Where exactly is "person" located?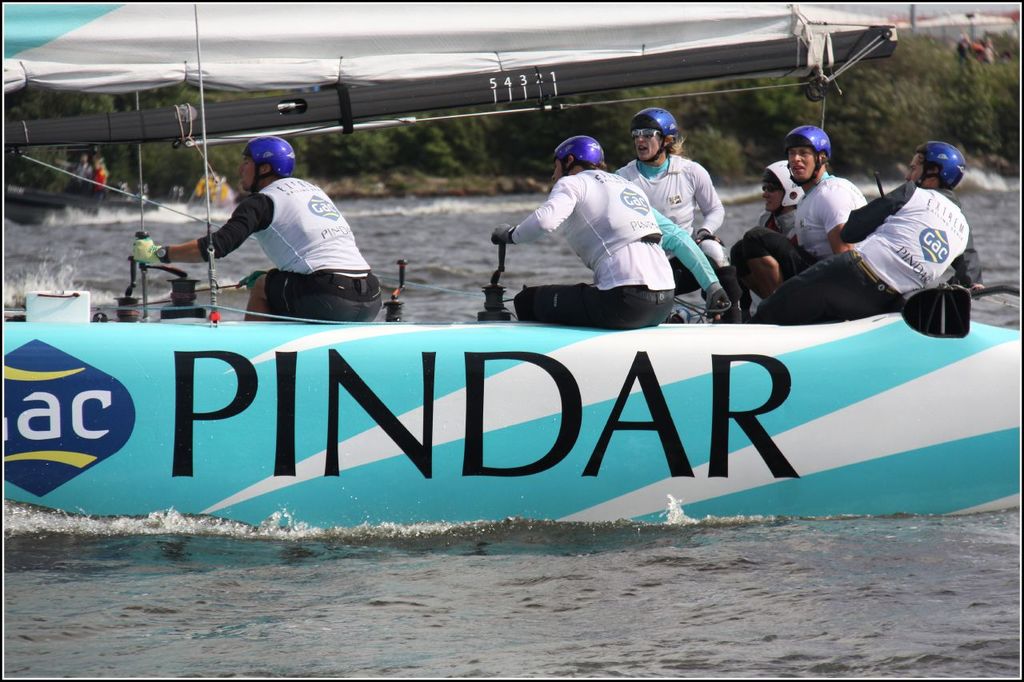
Its bounding box is bbox=[729, 122, 868, 299].
